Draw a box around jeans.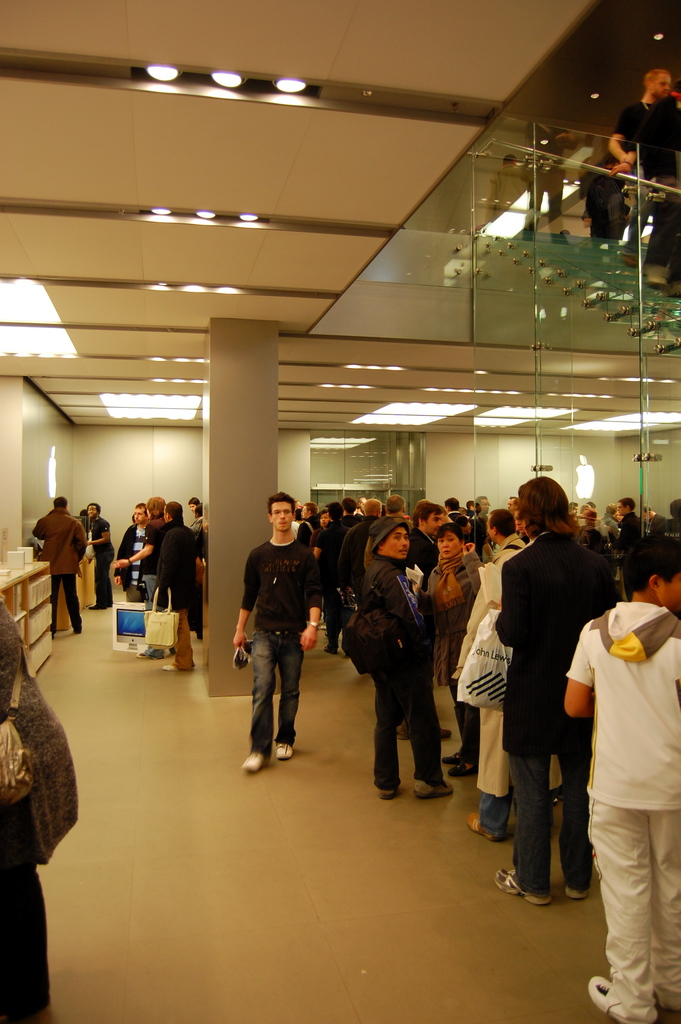
region(51, 572, 82, 636).
